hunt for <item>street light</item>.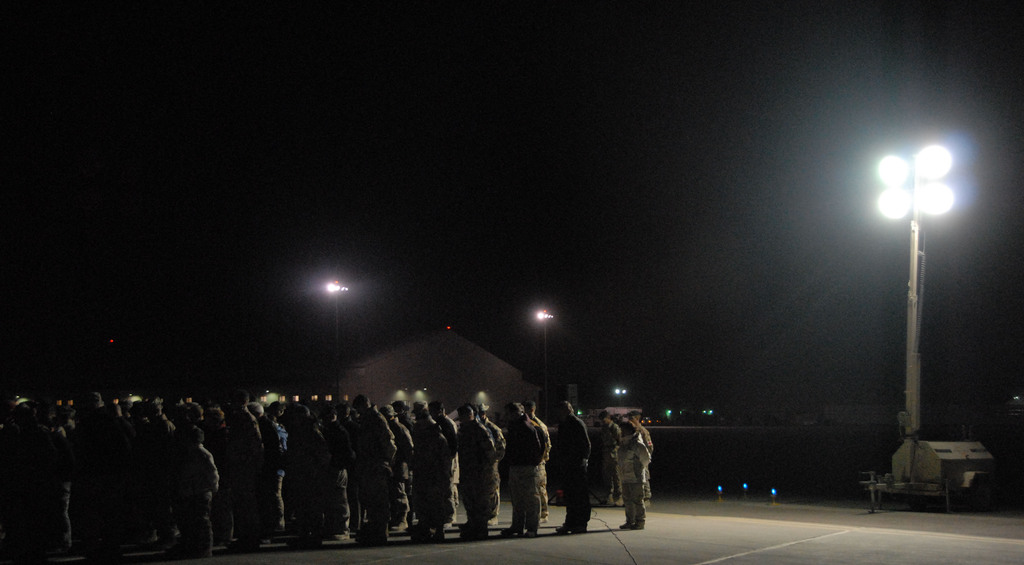
Hunted down at bbox=(868, 110, 967, 493).
